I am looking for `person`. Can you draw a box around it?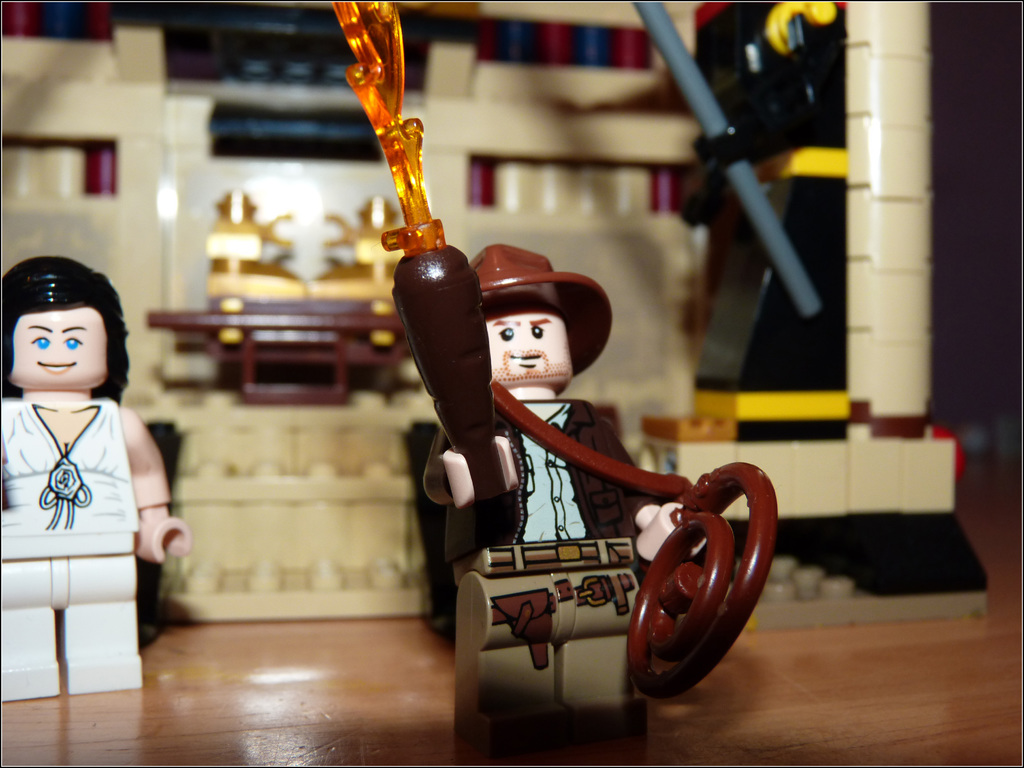
Sure, the bounding box is 1:257:191:701.
